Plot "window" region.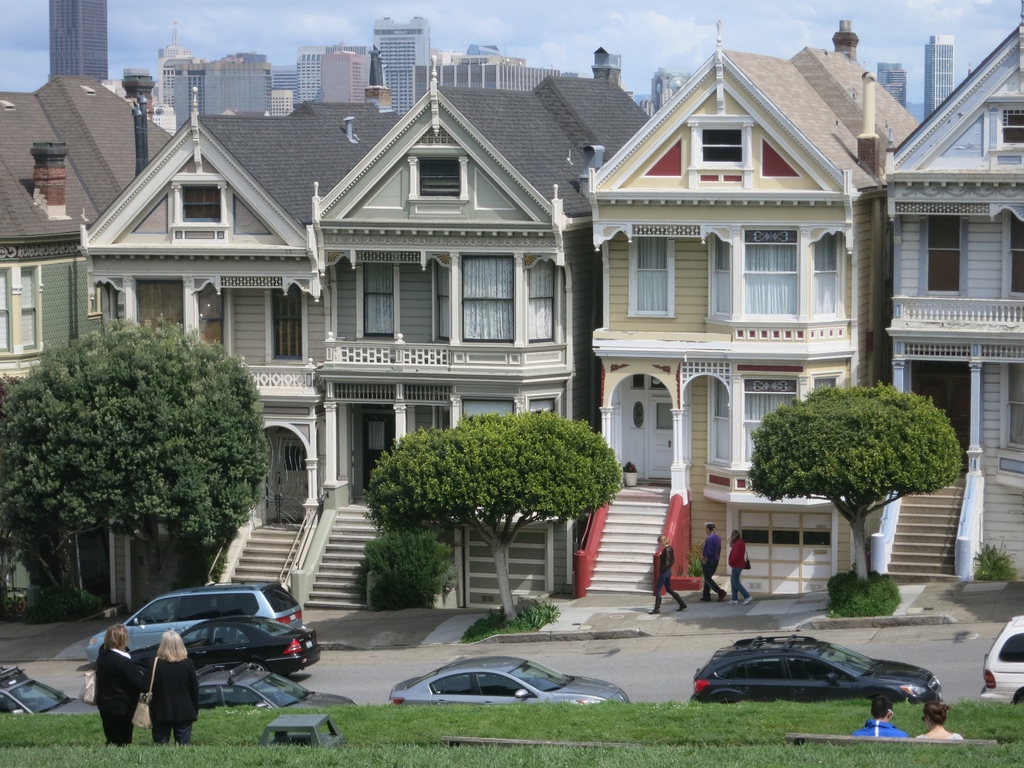
Plotted at box=[1008, 212, 1023, 301].
